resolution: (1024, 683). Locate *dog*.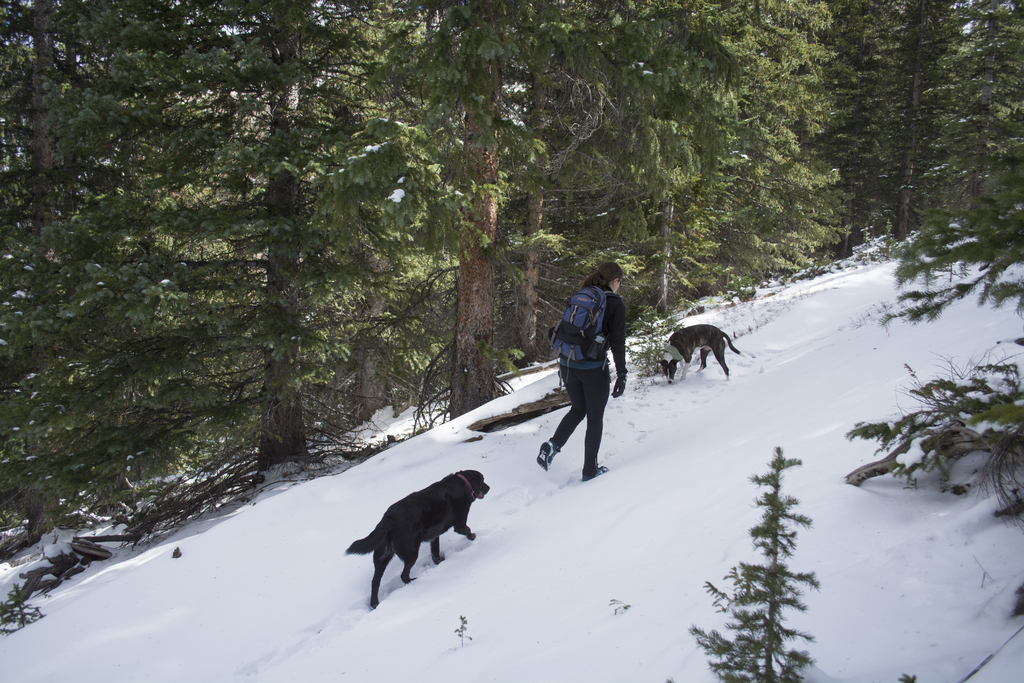
bbox=[344, 469, 490, 607].
